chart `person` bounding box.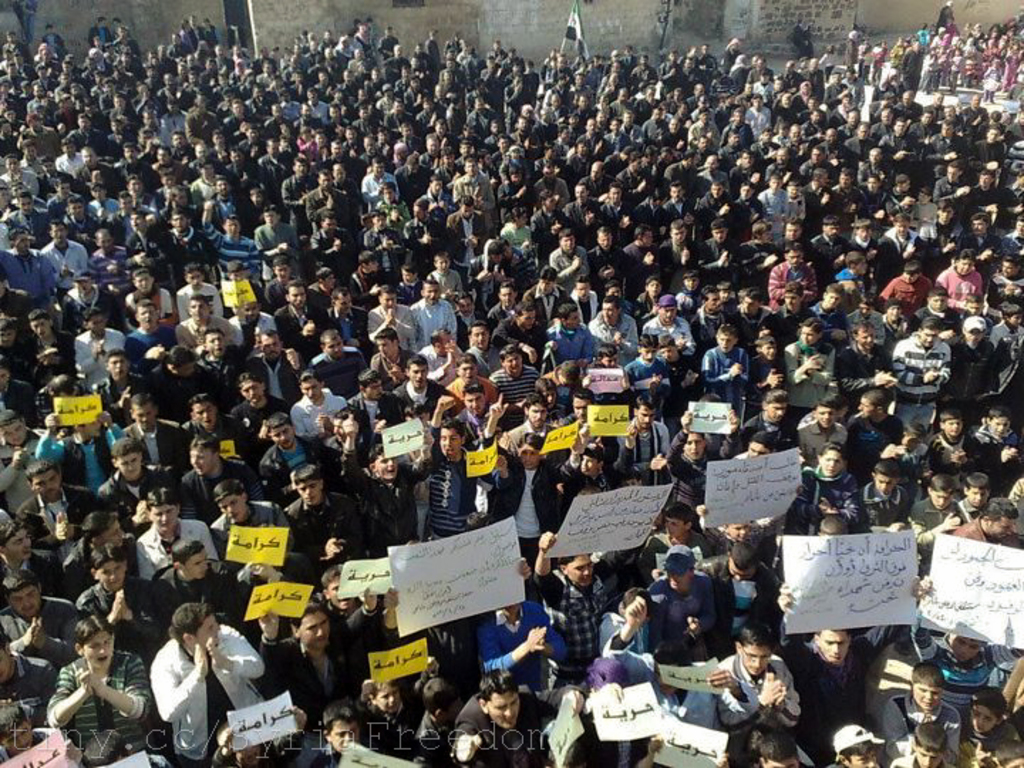
Charted: [left=74, top=535, right=161, bottom=651].
